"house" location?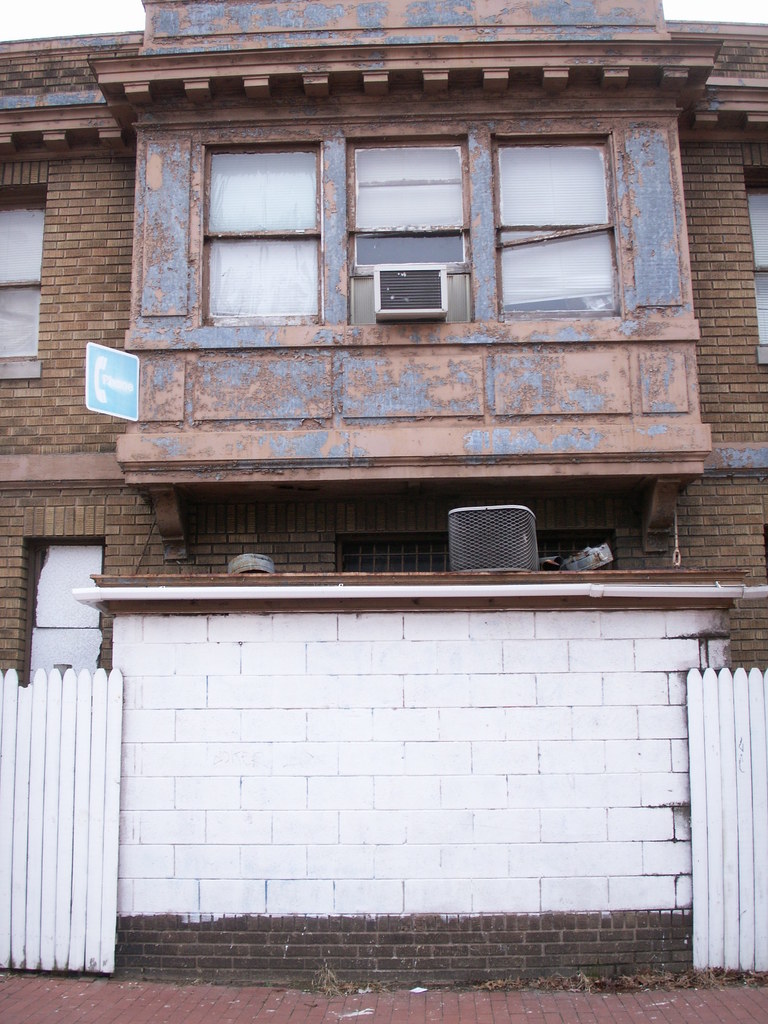
BBox(1, 0, 767, 995)
